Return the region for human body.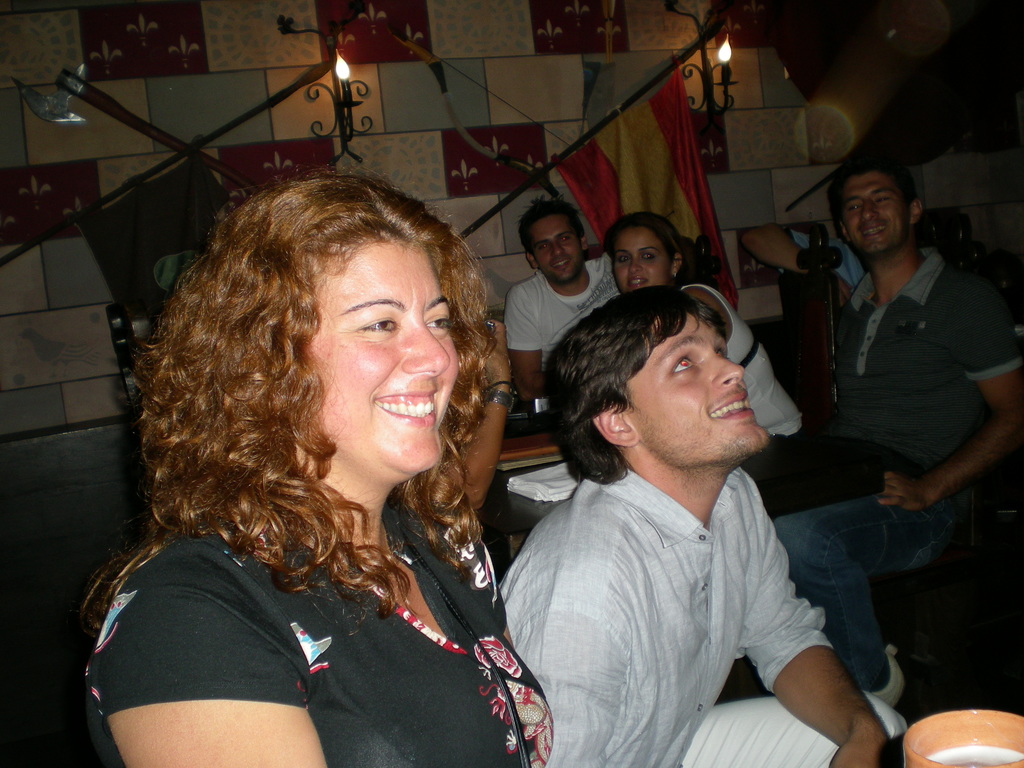
501, 195, 616, 430.
